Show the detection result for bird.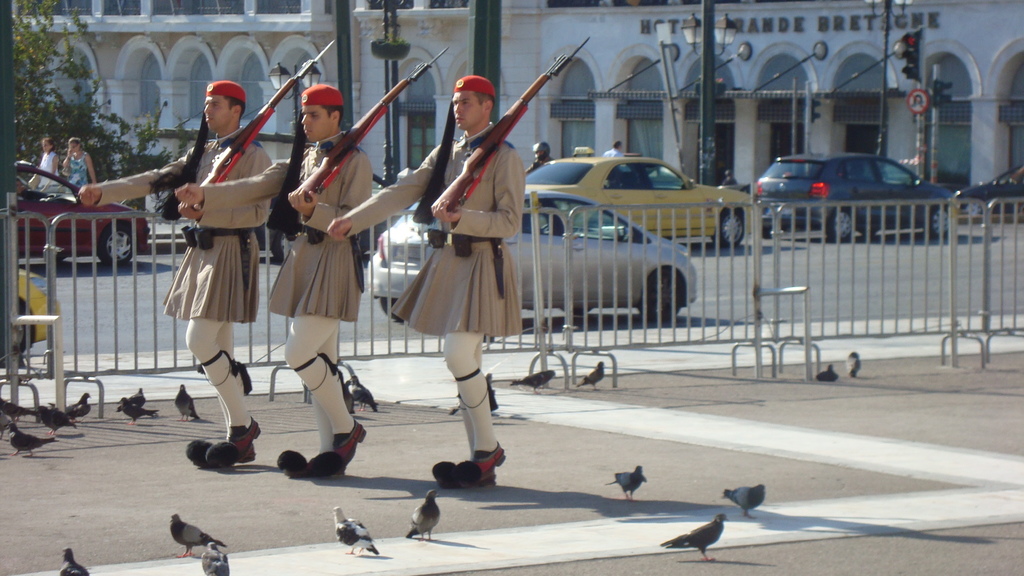
left=400, top=490, right=456, bottom=543.
